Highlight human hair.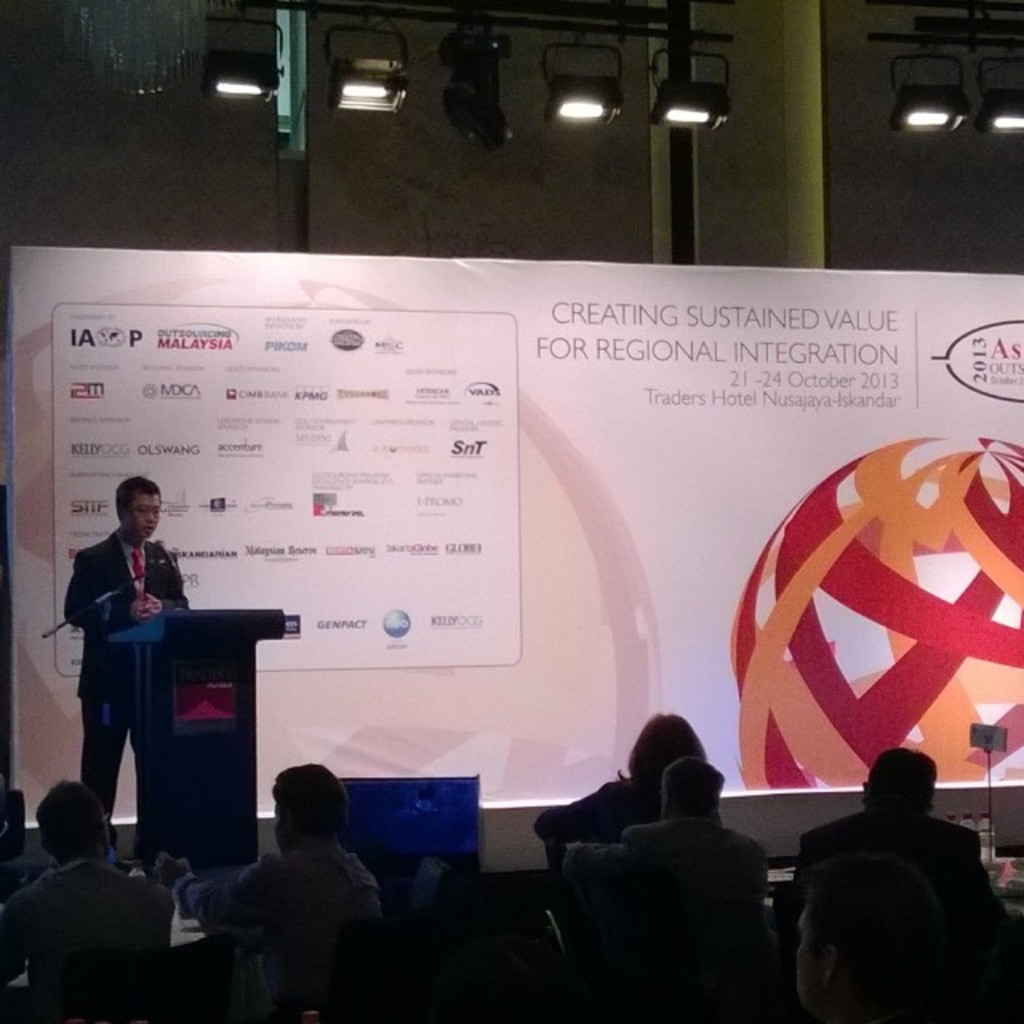
Highlighted region: <box>34,782,109,861</box>.
